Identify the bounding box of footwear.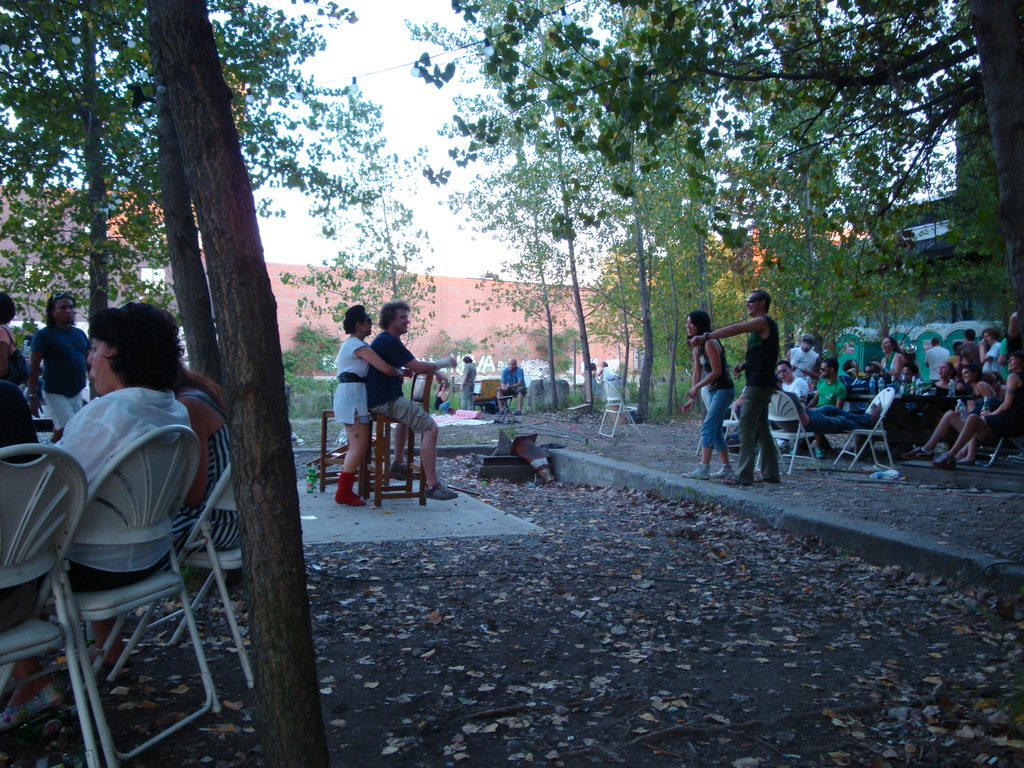
BBox(759, 465, 782, 483).
